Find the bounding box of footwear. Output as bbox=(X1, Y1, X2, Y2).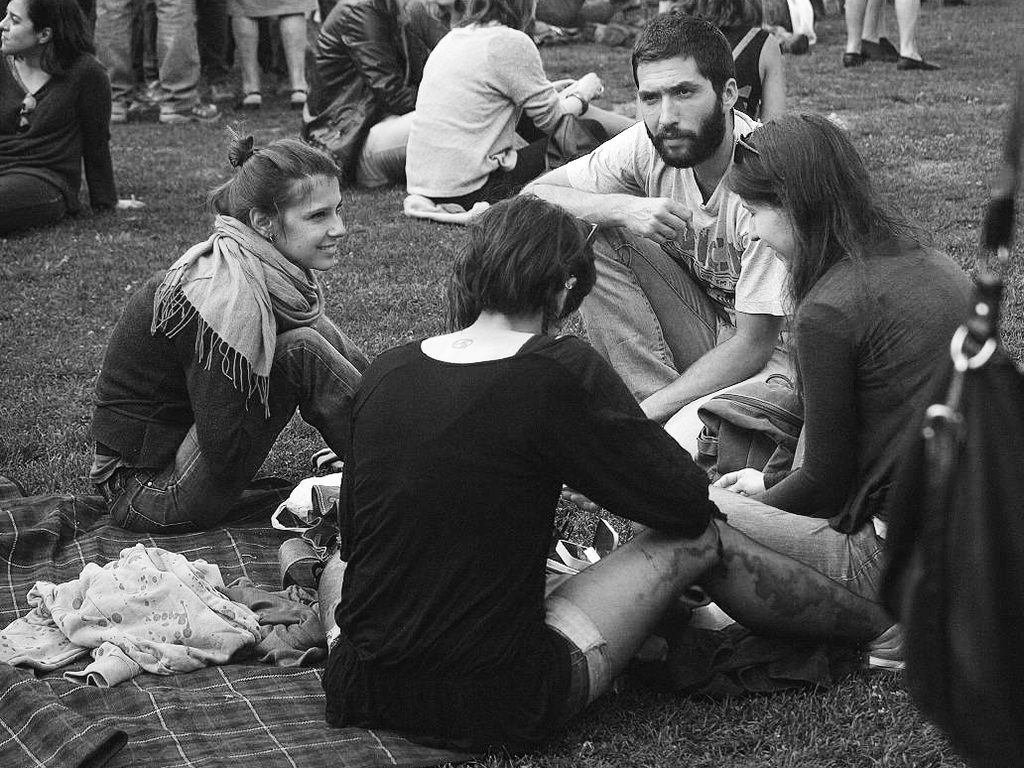
bbox=(864, 623, 912, 680).
